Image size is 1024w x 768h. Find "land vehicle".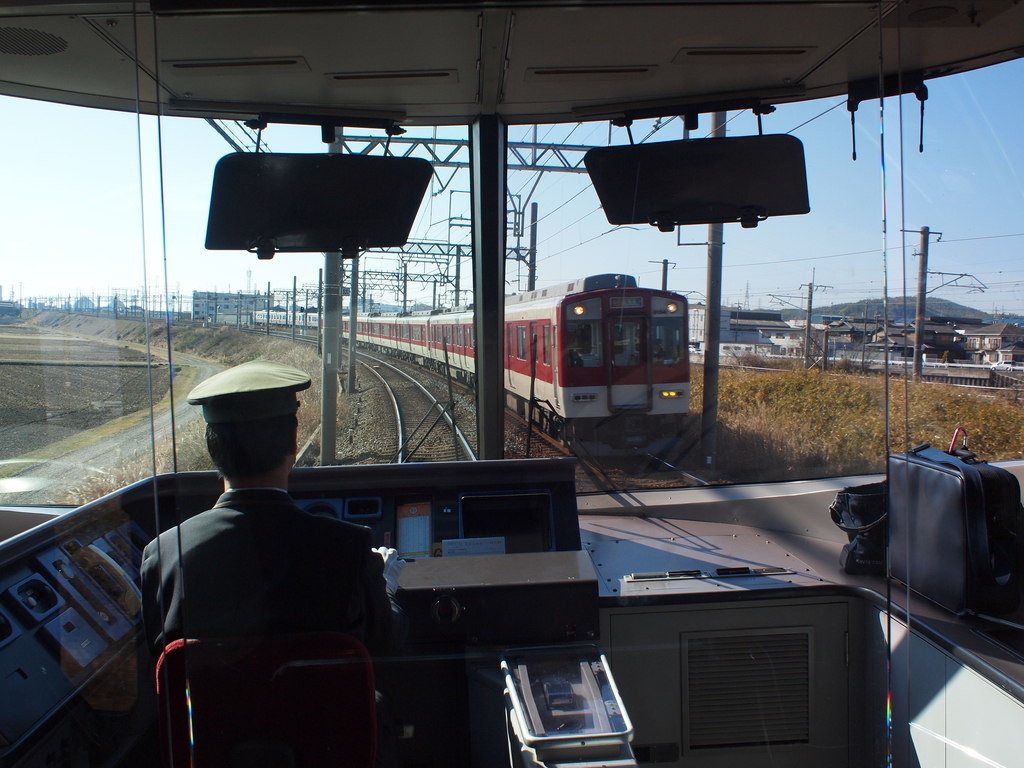
bbox=(252, 266, 691, 454).
